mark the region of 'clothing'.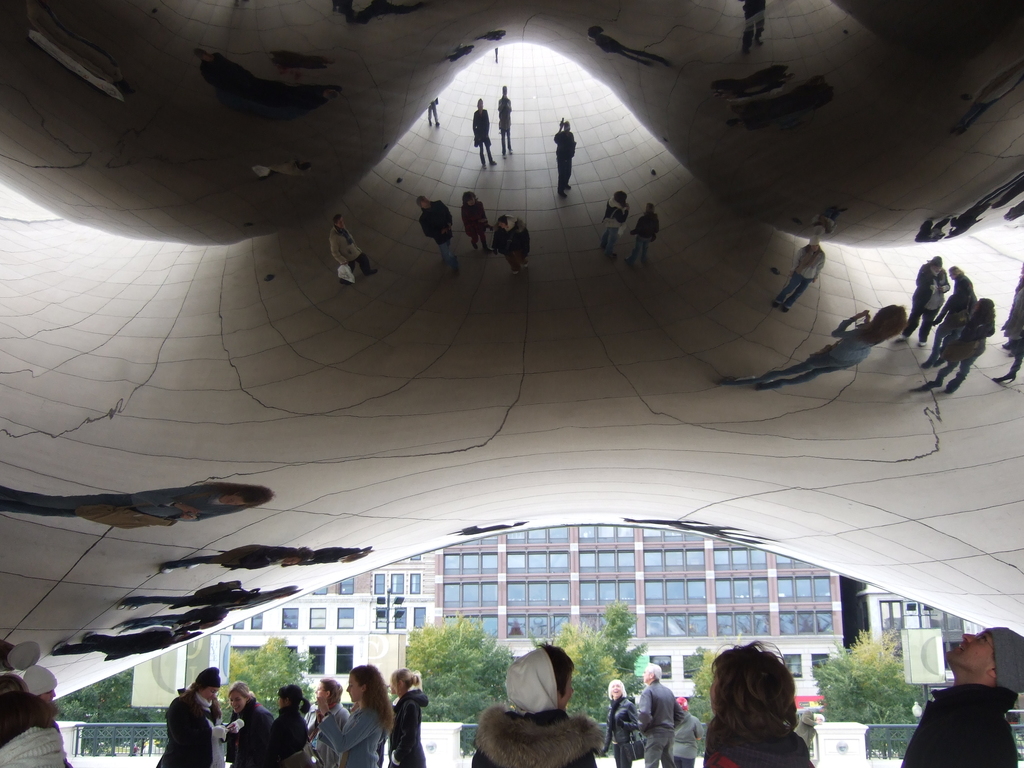
Region: bbox=[546, 120, 573, 193].
